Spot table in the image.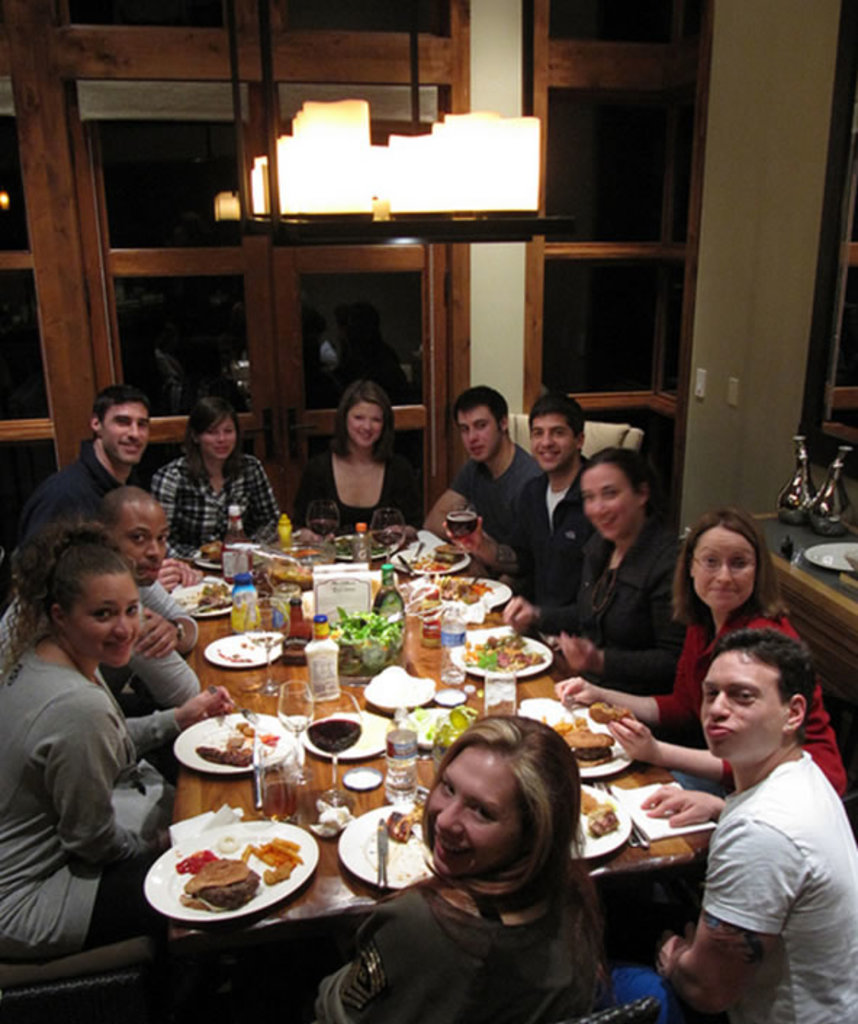
table found at 78,472,801,1005.
